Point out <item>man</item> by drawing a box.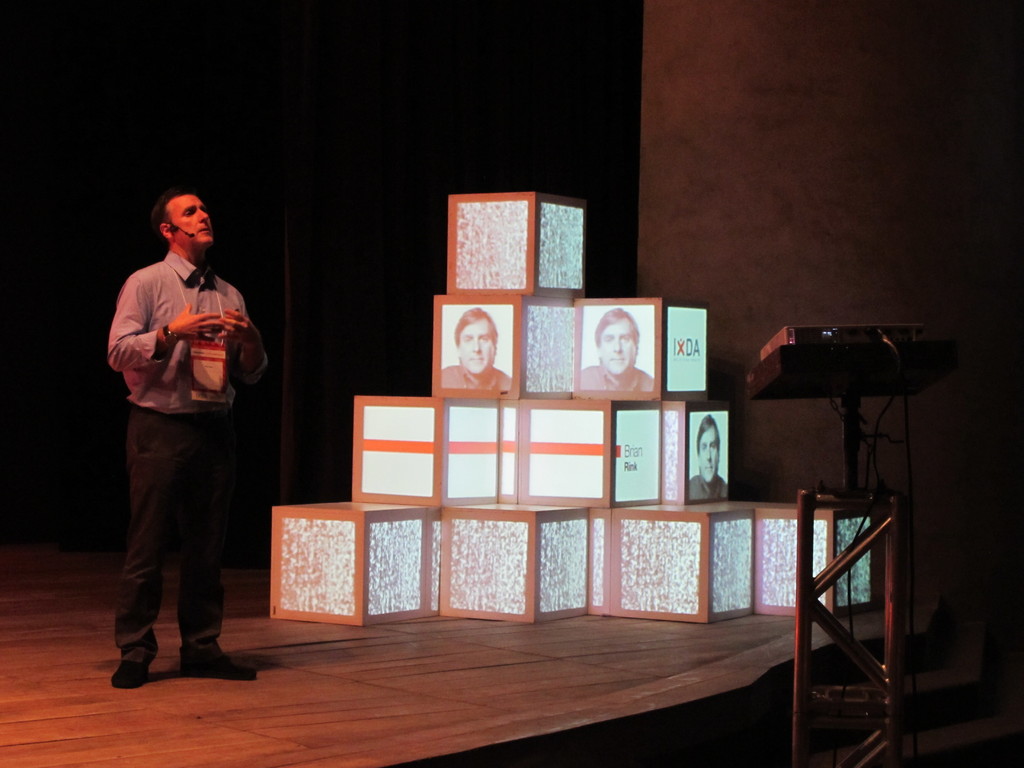
[576, 307, 659, 394].
